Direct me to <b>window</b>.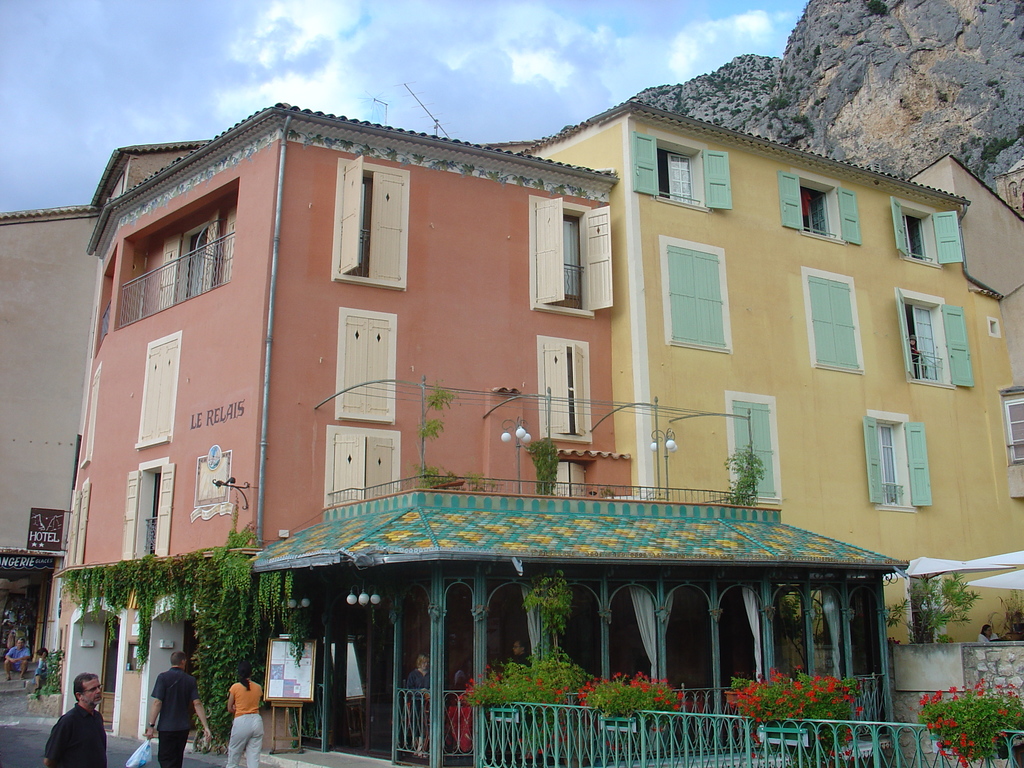
Direction: [x1=118, y1=454, x2=172, y2=559].
